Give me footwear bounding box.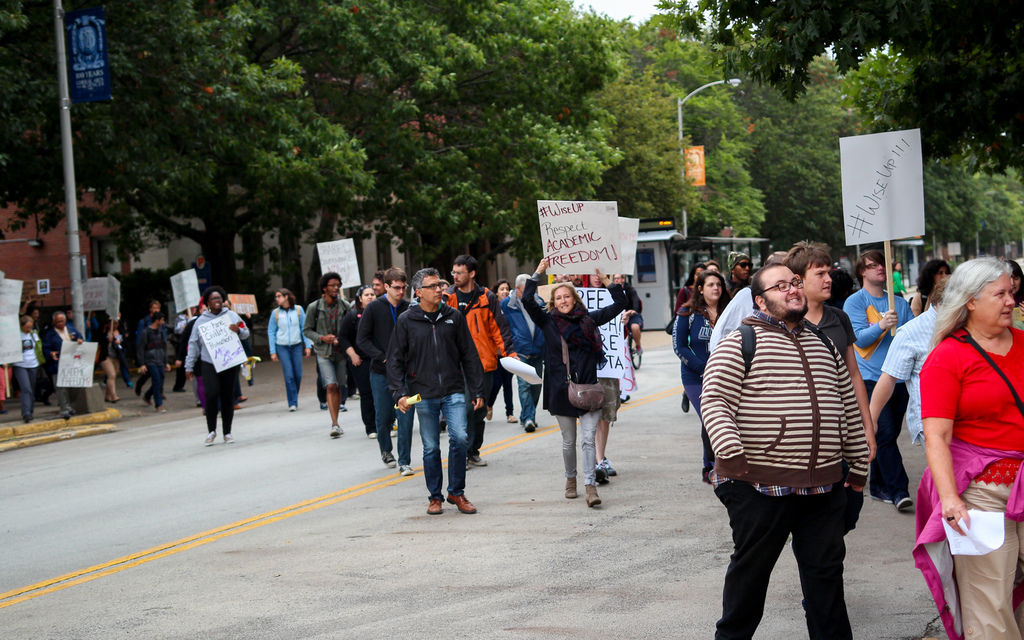
bbox=[604, 459, 620, 477].
